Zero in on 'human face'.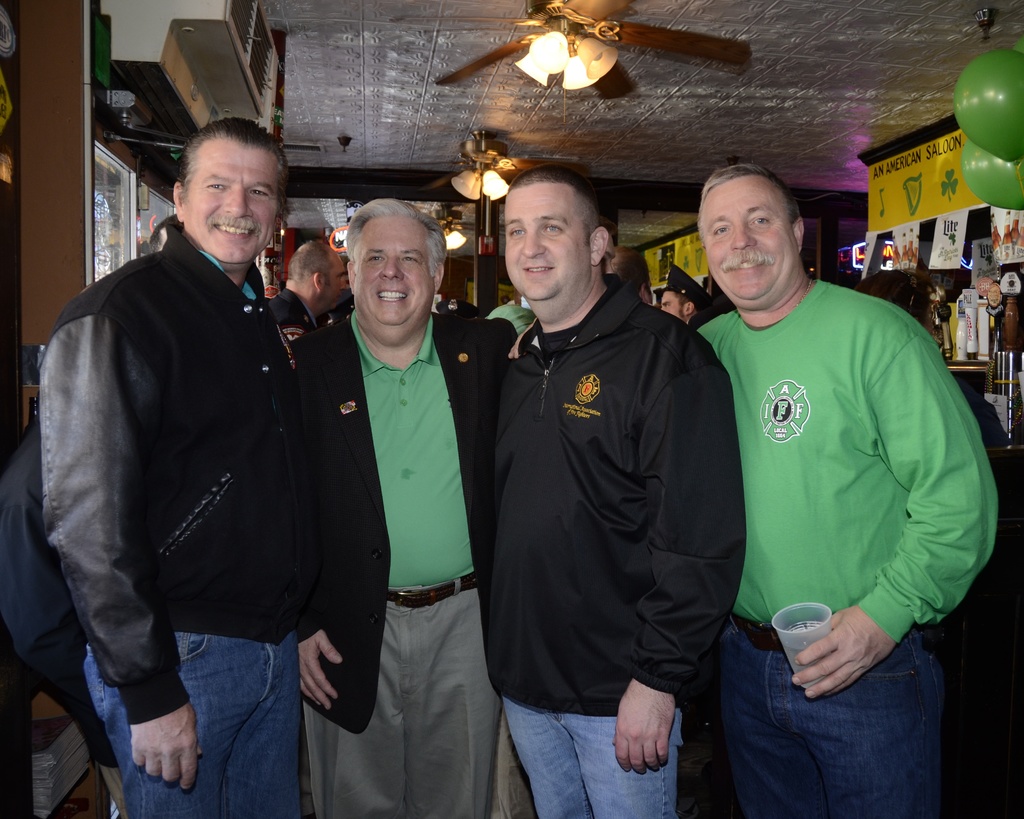
Zeroed in: BBox(314, 246, 346, 313).
